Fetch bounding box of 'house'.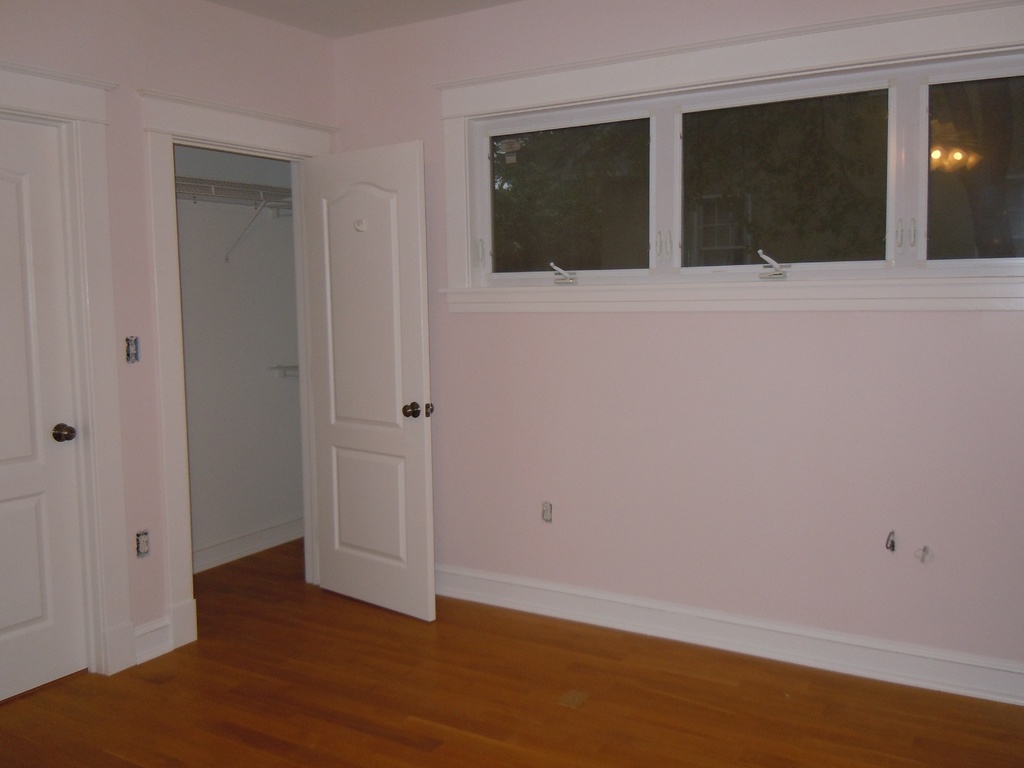
Bbox: rect(83, 13, 1023, 669).
